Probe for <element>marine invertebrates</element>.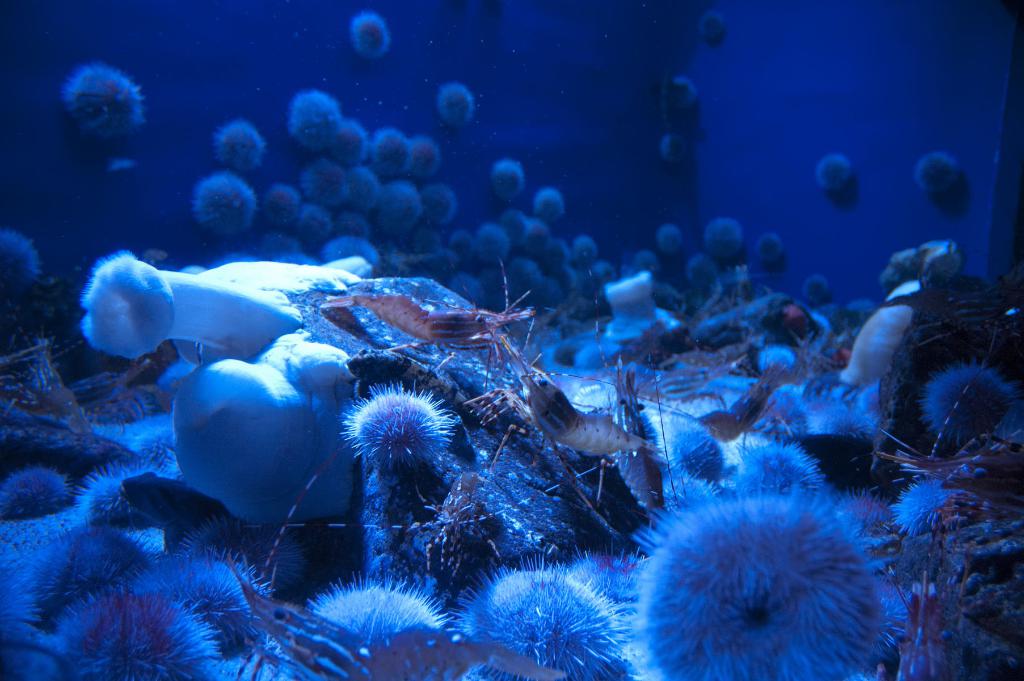
Probe result: box=[810, 151, 860, 199].
